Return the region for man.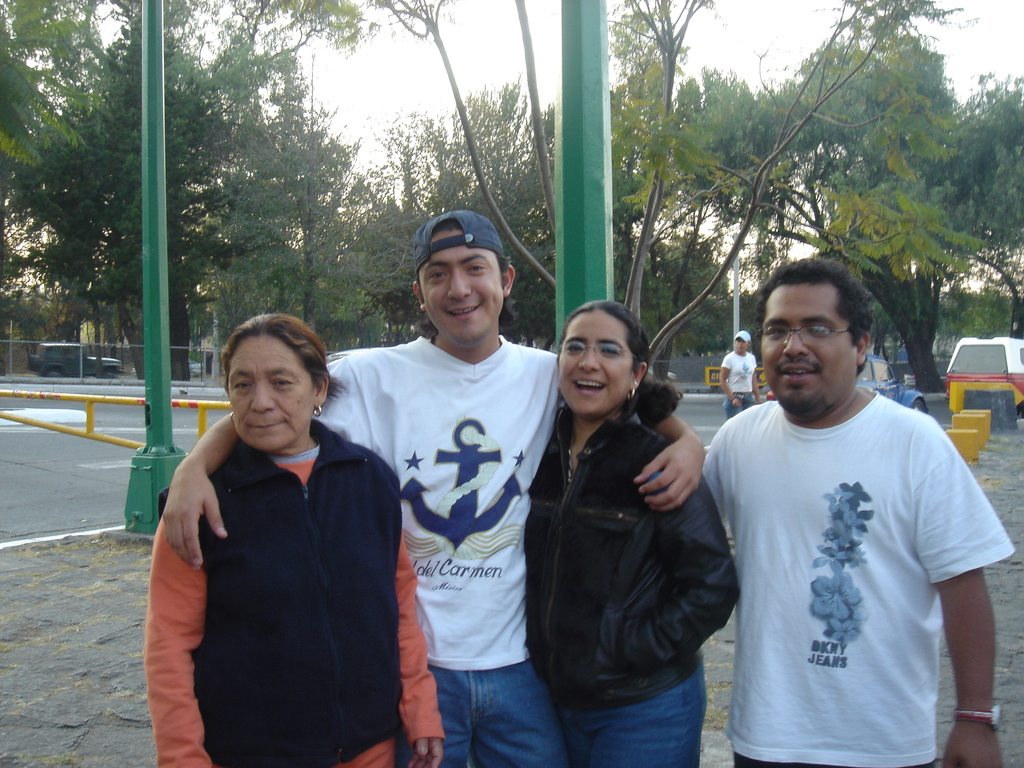
bbox=(156, 206, 715, 767).
